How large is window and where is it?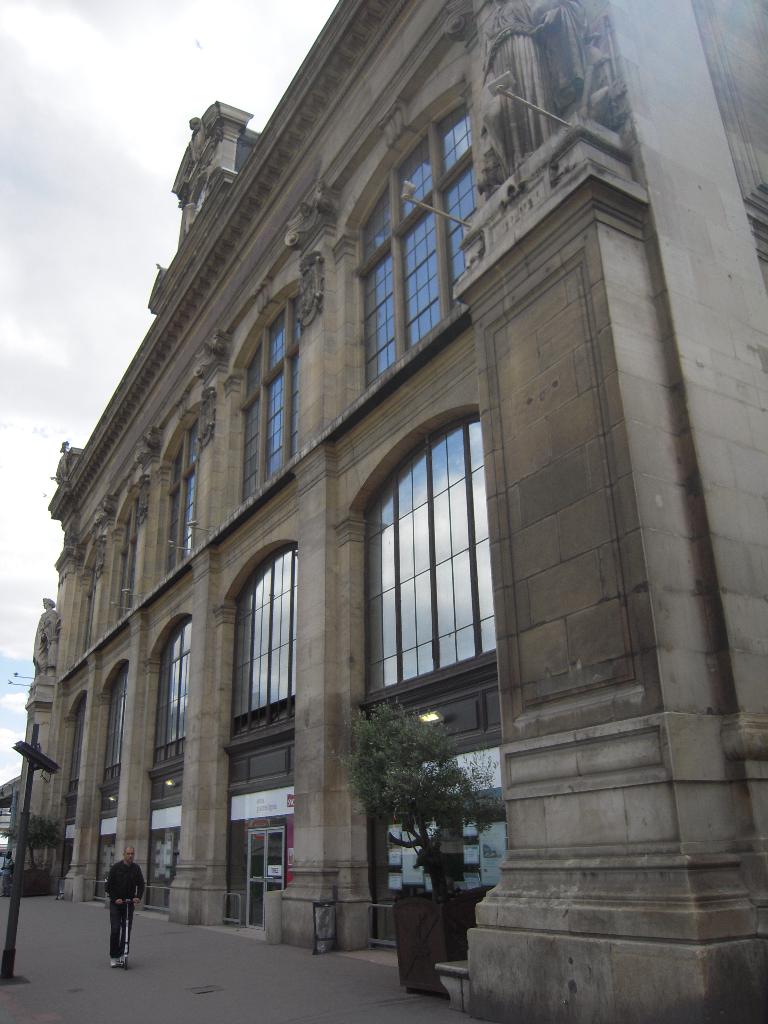
Bounding box: pyautogui.locateOnScreen(100, 660, 133, 771).
